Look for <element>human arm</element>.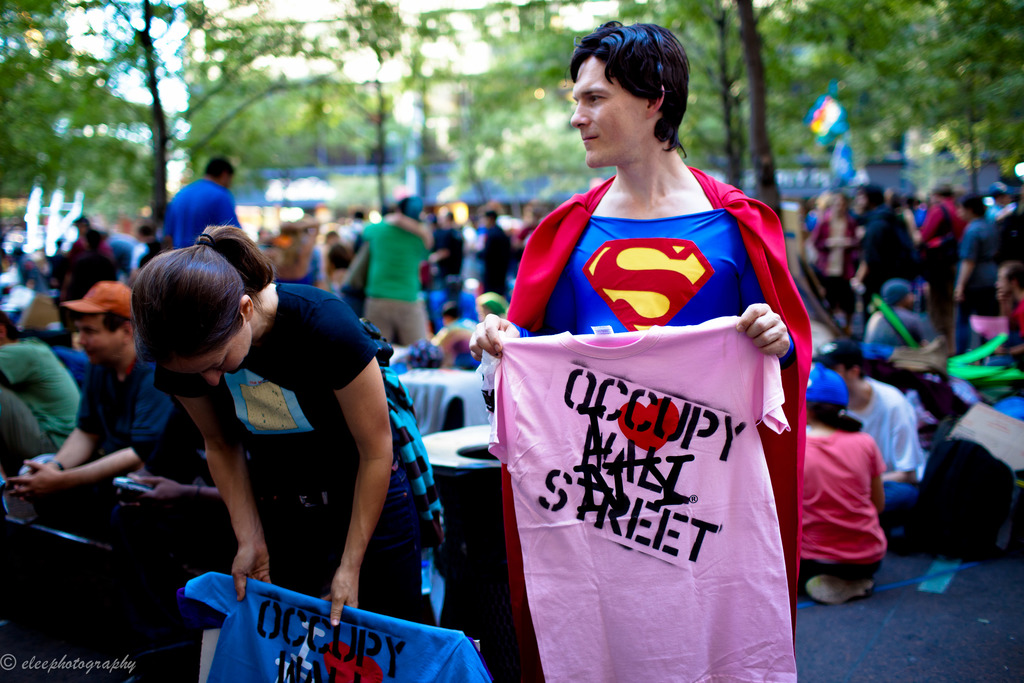
Found: (left=310, top=318, right=406, bottom=645).
